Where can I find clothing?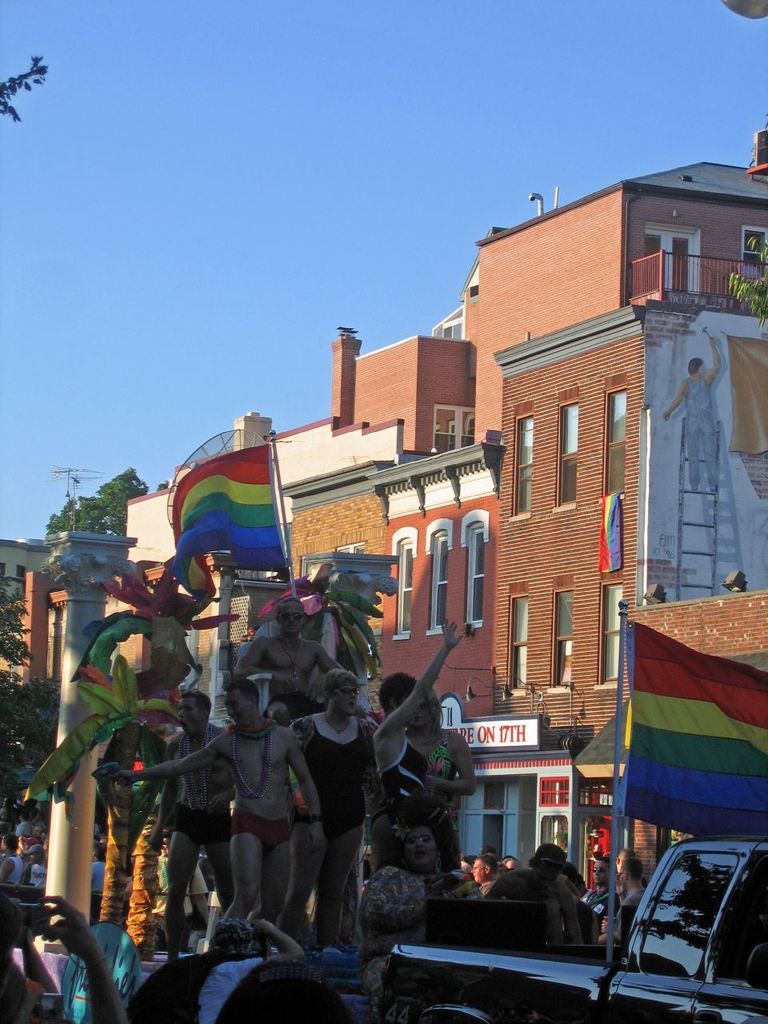
You can find it at crop(139, 858, 206, 934).
